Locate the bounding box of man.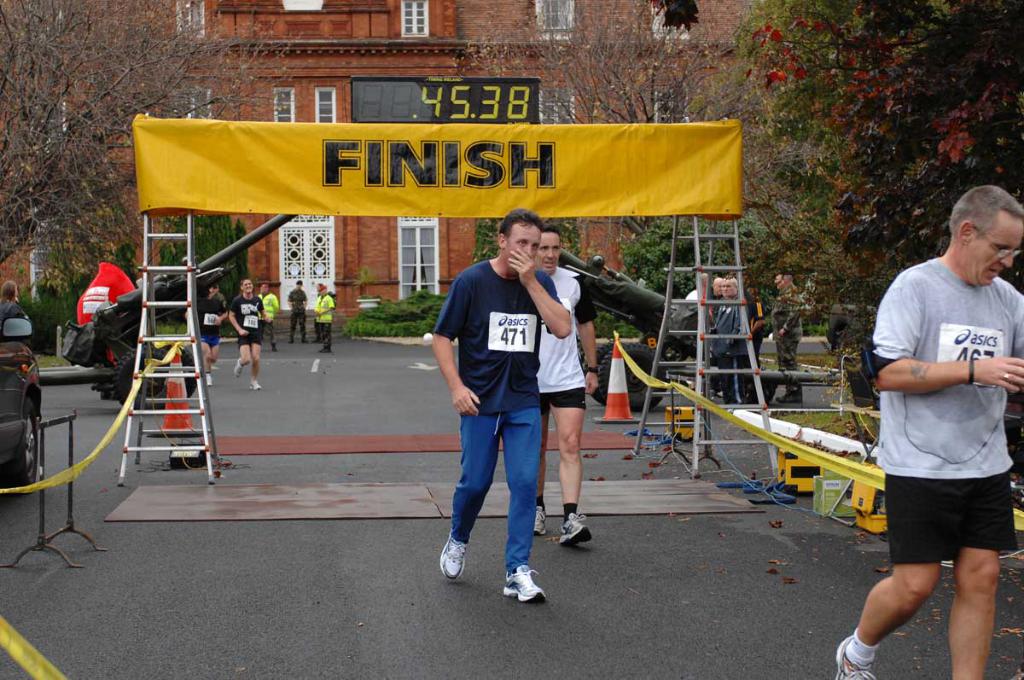
Bounding box: {"x1": 761, "y1": 264, "x2": 804, "y2": 407}.
